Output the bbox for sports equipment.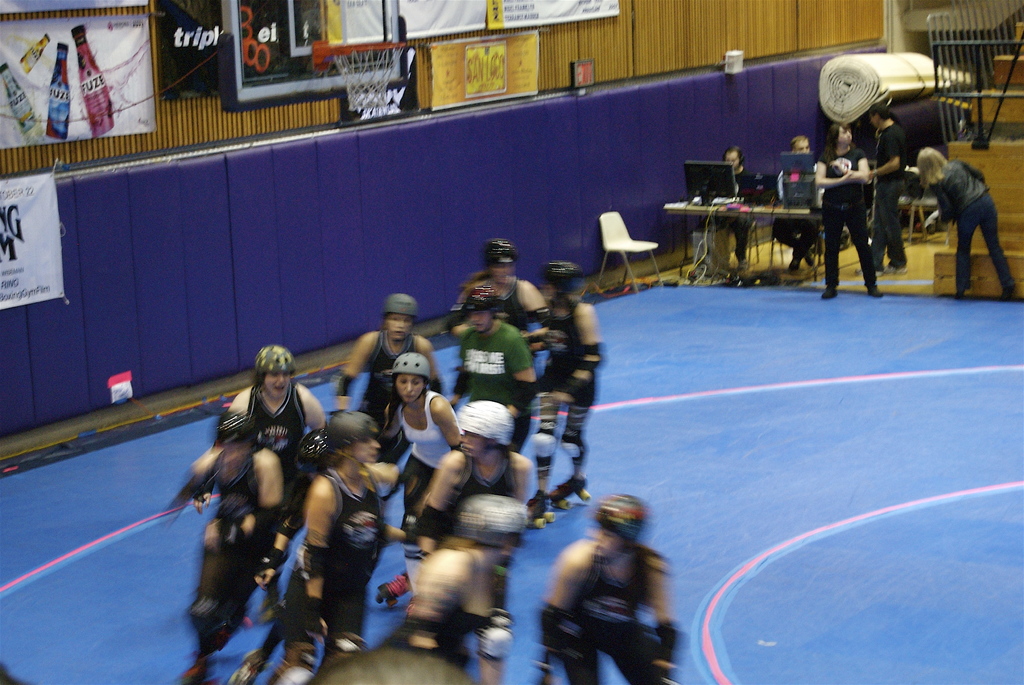
{"x1": 532, "y1": 422, "x2": 558, "y2": 475}.
